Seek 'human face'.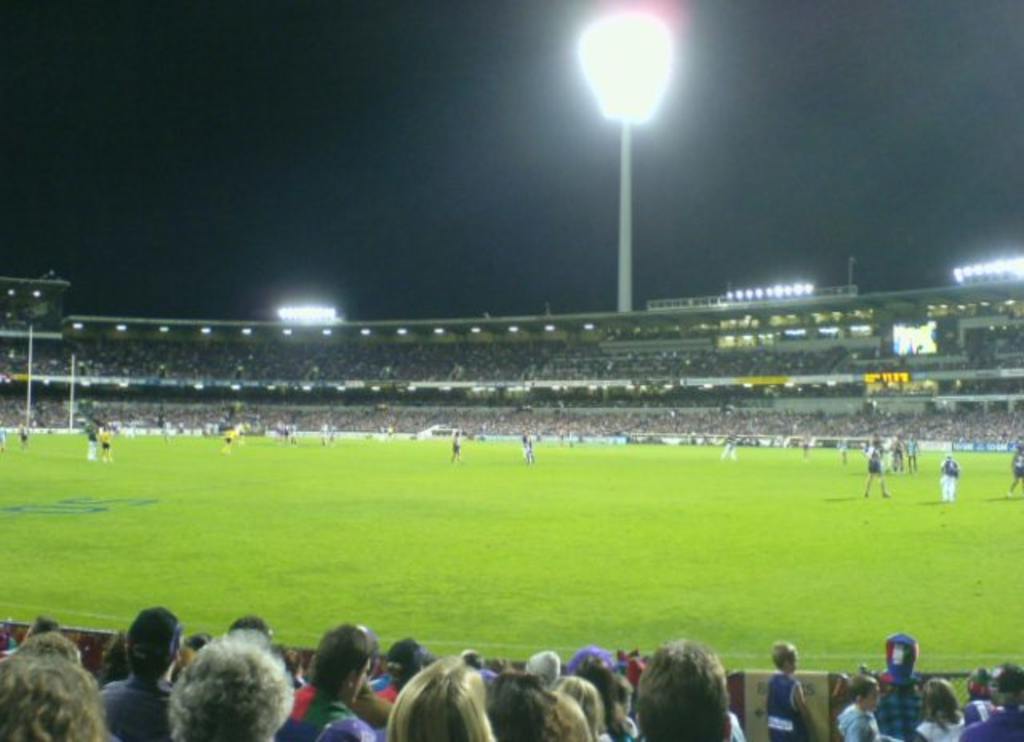
790:649:797:672.
